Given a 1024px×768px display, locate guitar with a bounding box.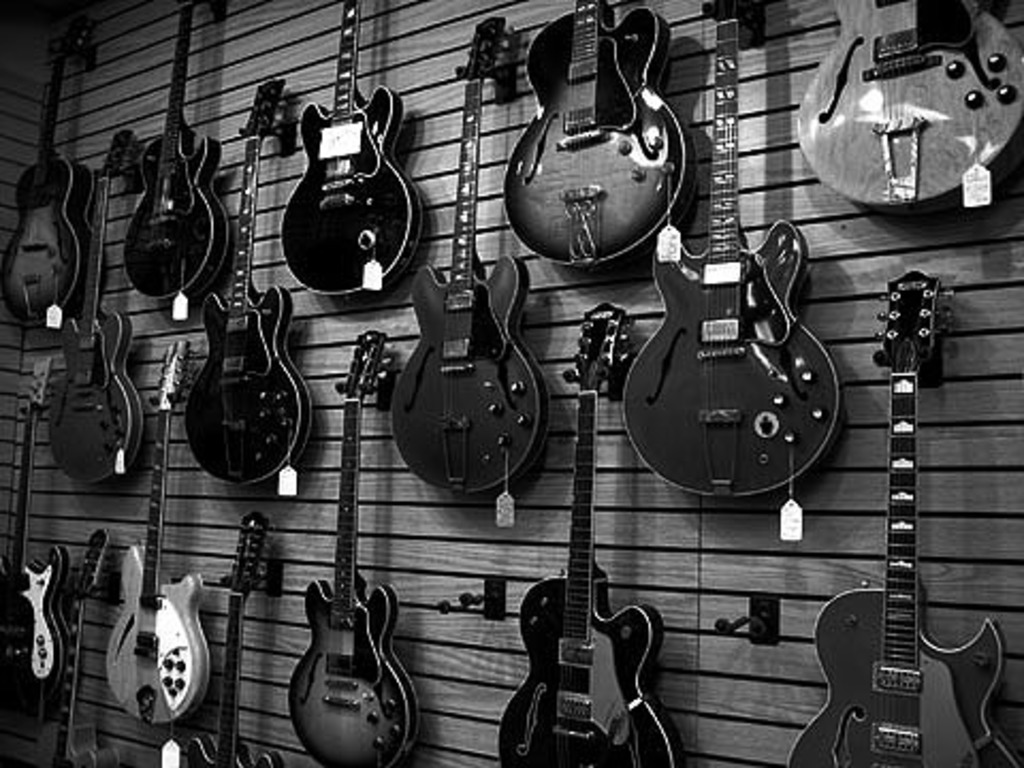
Located: left=614, top=0, right=849, bottom=506.
